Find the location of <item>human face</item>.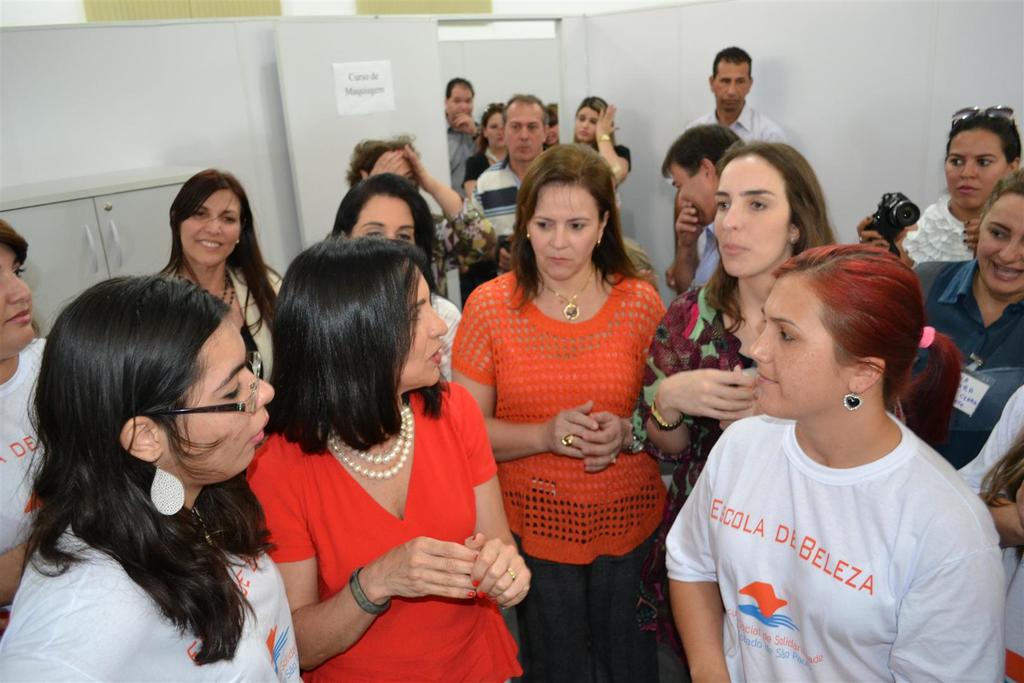
Location: box(452, 86, 472, 118).
